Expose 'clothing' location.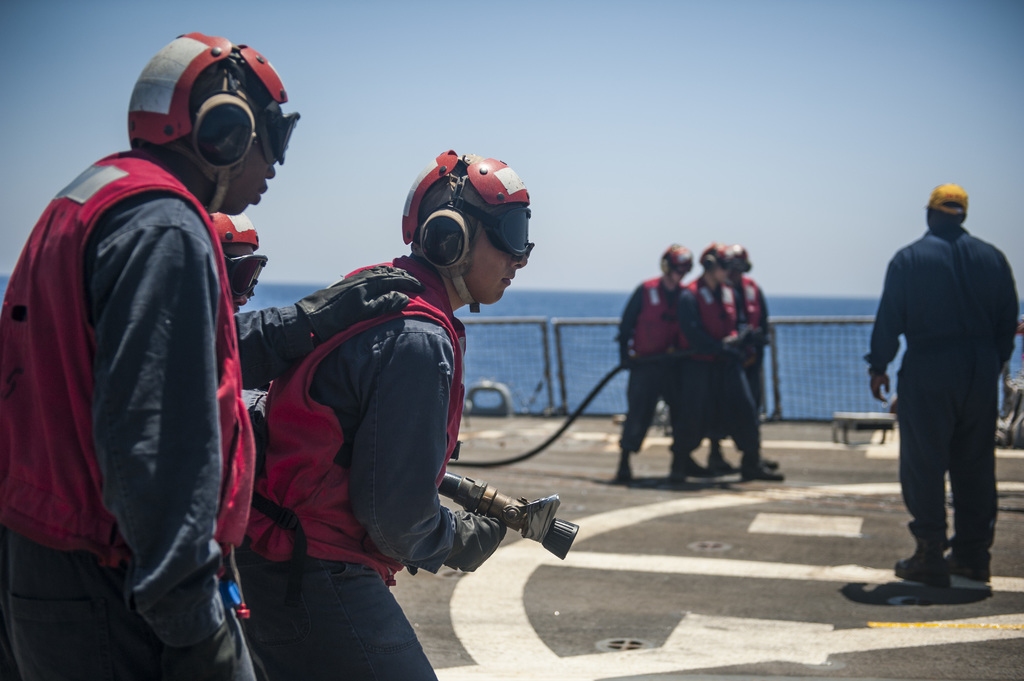
Exposed at (x1=870, y1=177, x2=1012, y2=579).
